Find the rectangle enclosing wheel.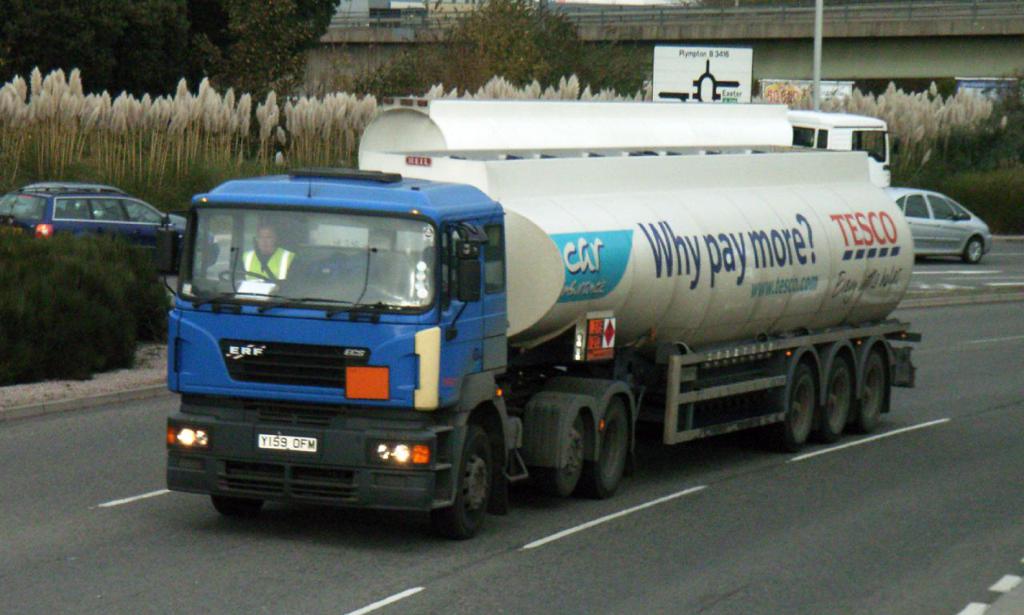
<bbox>206, 481, 250, 524</bbox>.
